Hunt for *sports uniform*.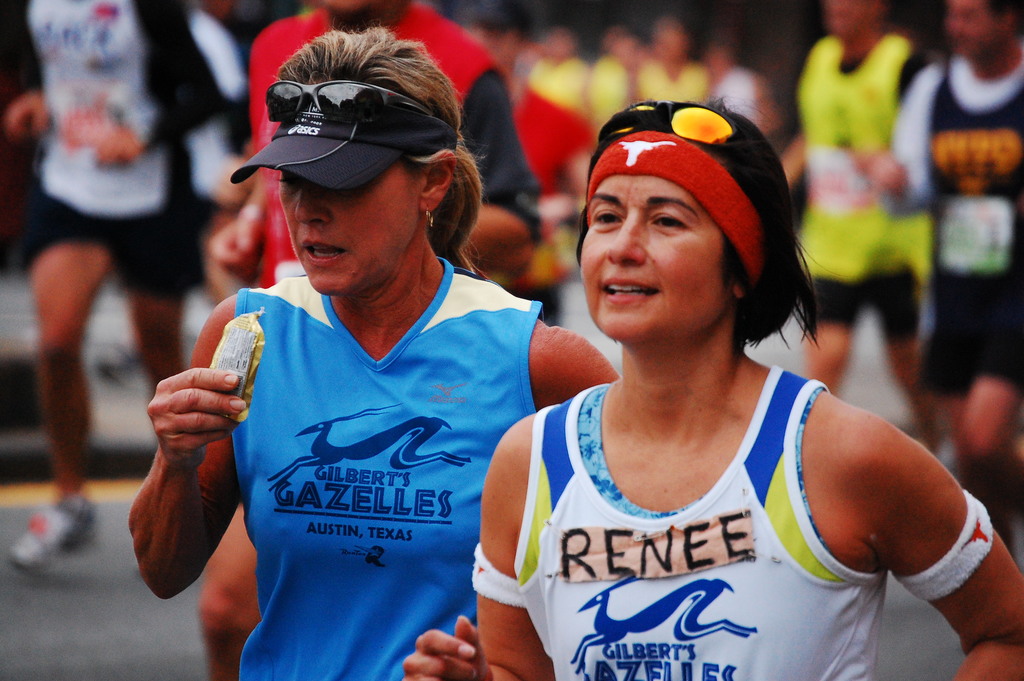
Hunted down at box=[797, 29, 941, 342].
